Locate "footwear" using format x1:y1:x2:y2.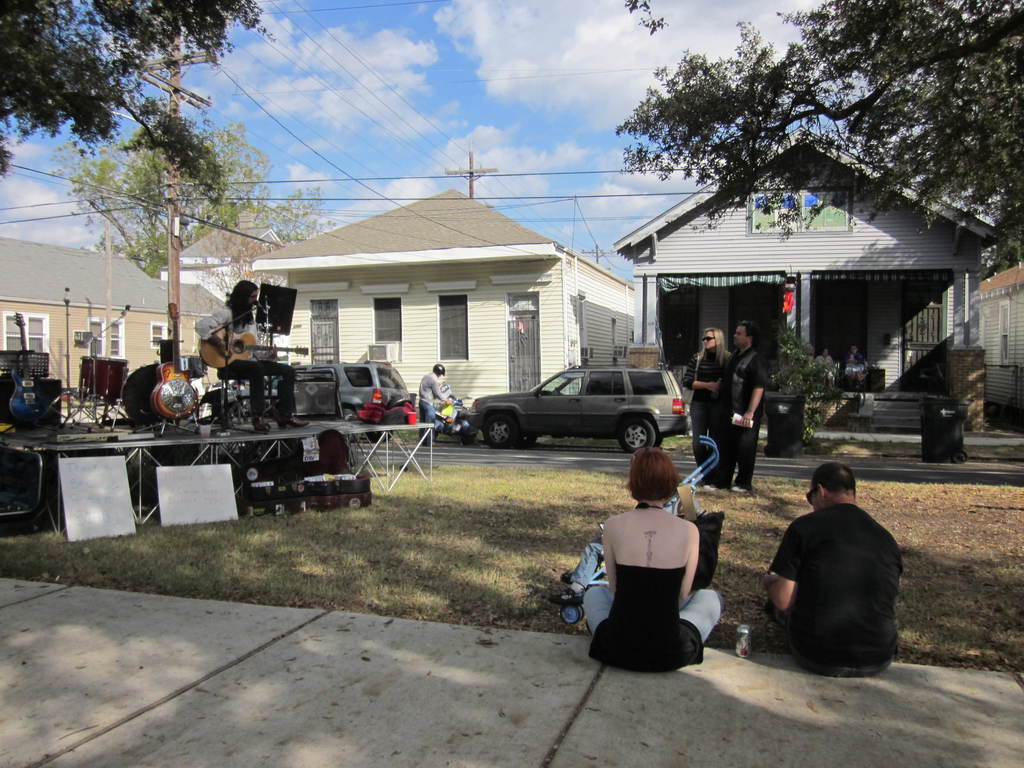
730:482:748:495.
